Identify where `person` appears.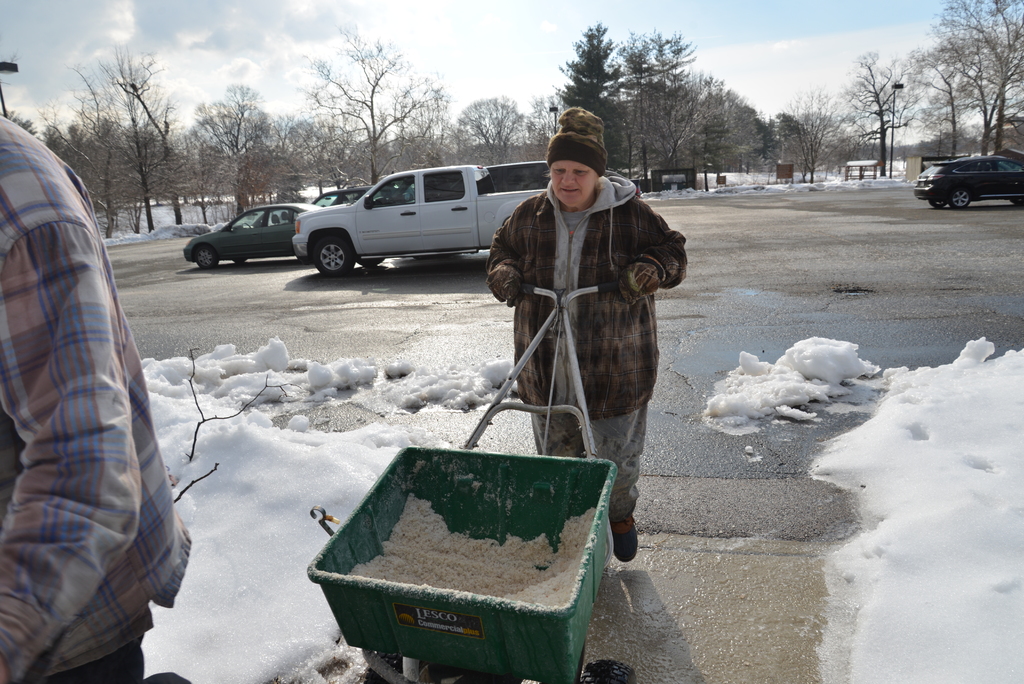
Appears at bbox(0, 115, 198, 683).
